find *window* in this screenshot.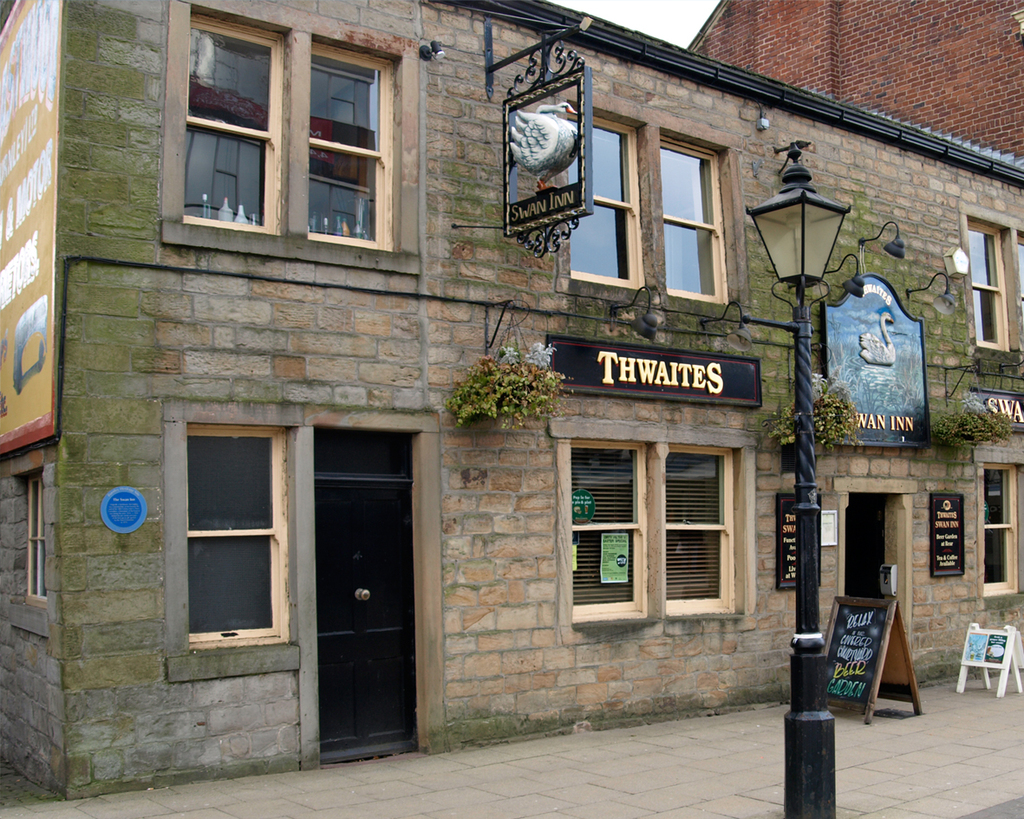
The bounding box for *window* is bbox(570, 96, 647, 289).
